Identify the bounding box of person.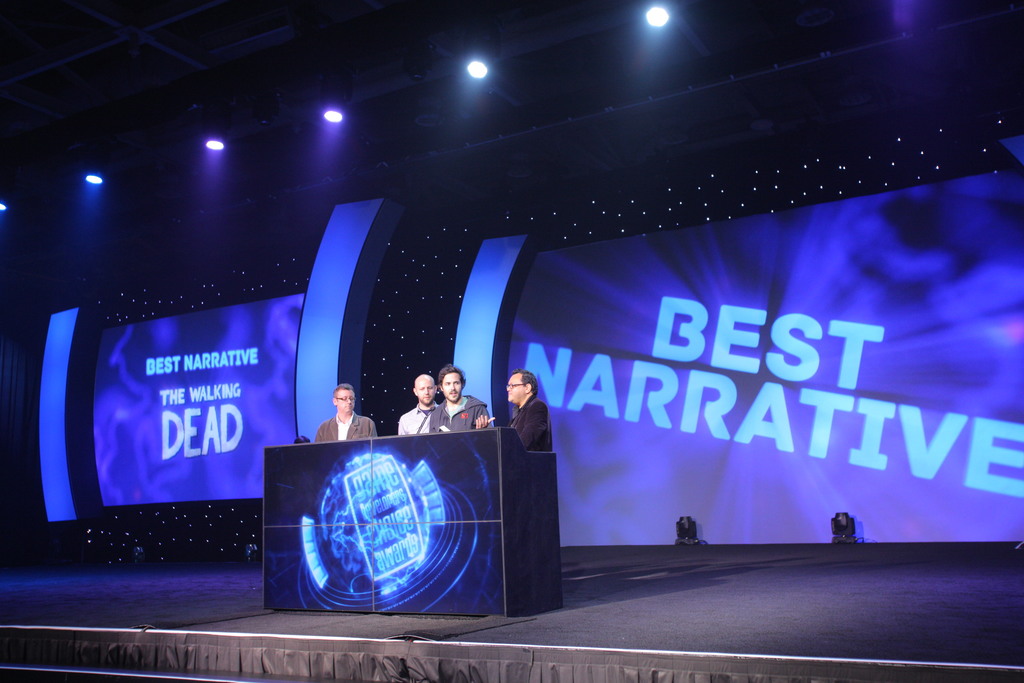
298, 381, 379, 445.
